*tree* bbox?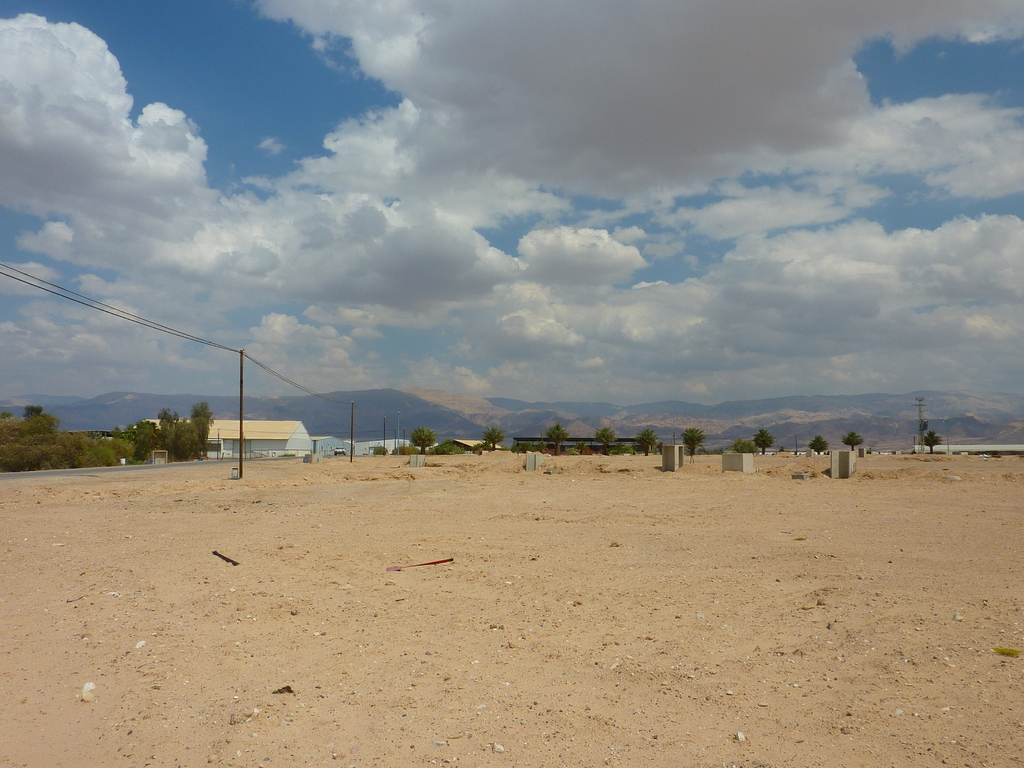
crop(548, 422, 566, 456)
